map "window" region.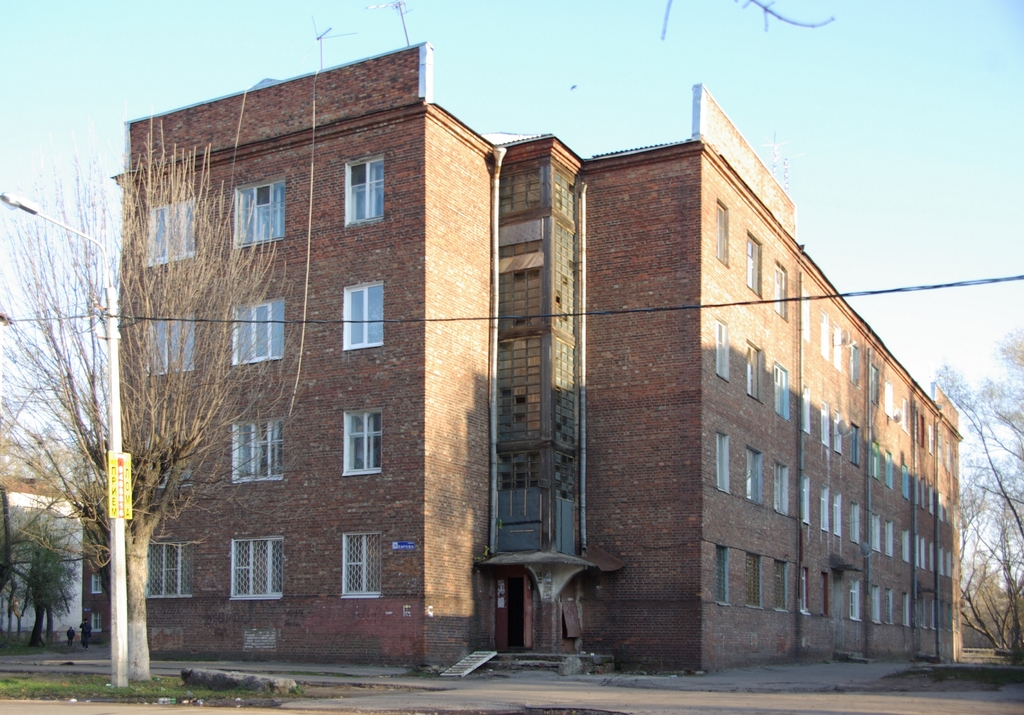
Mapped to 770 256 790 320.
